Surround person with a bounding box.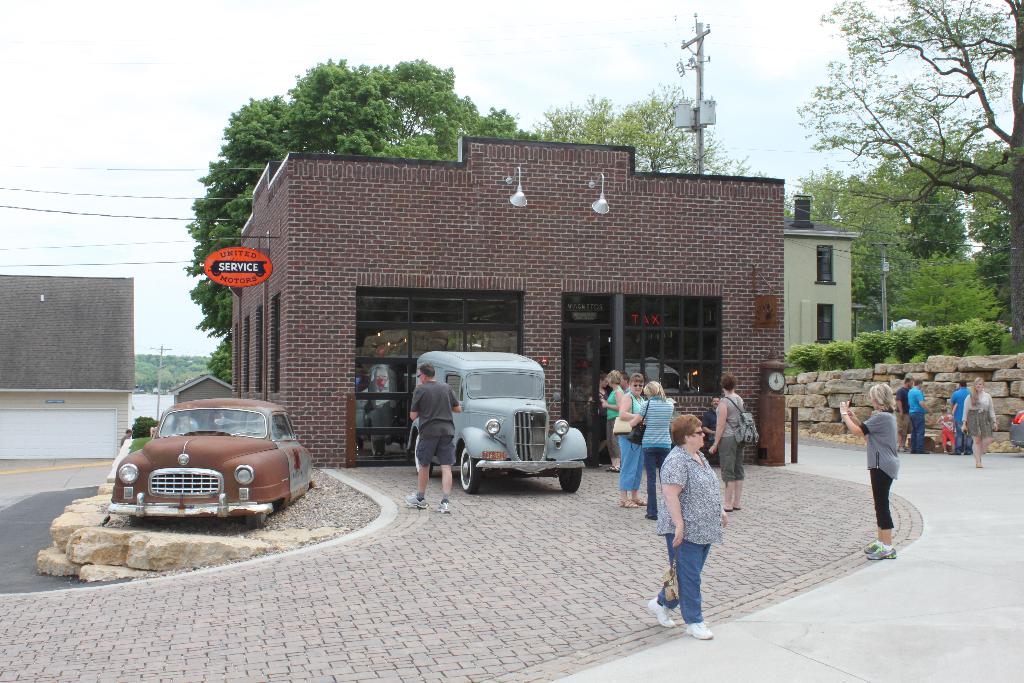
[409, 361, 460, 504].
